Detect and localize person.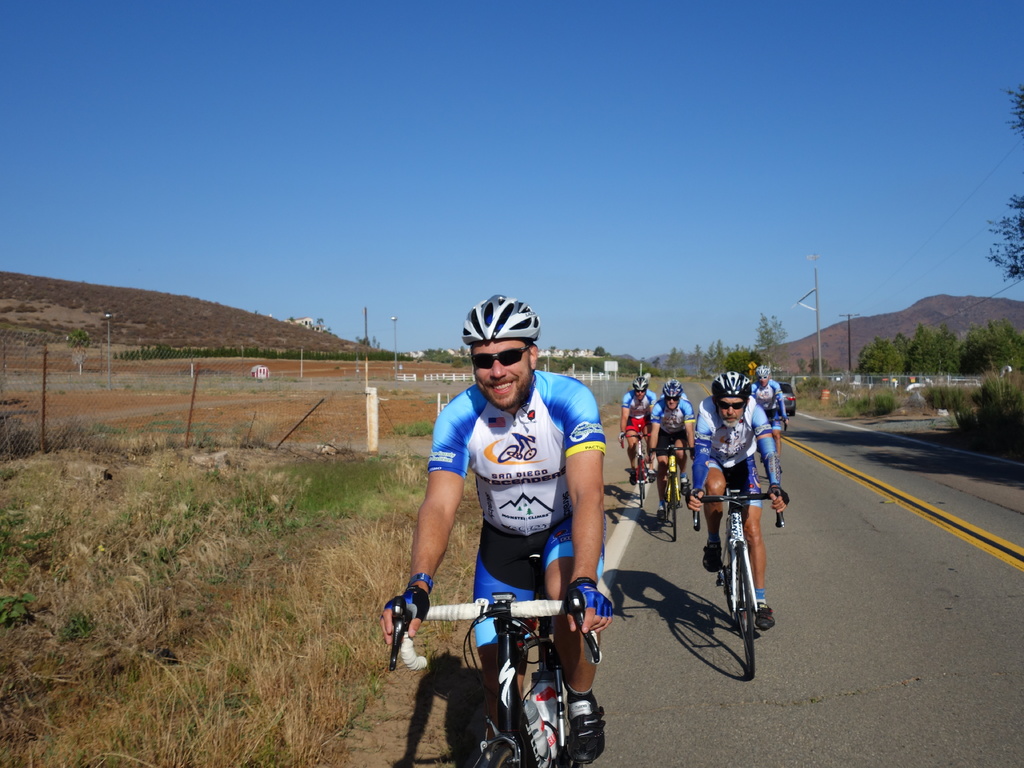
Localized at locate(685, 371, 788, 628).
